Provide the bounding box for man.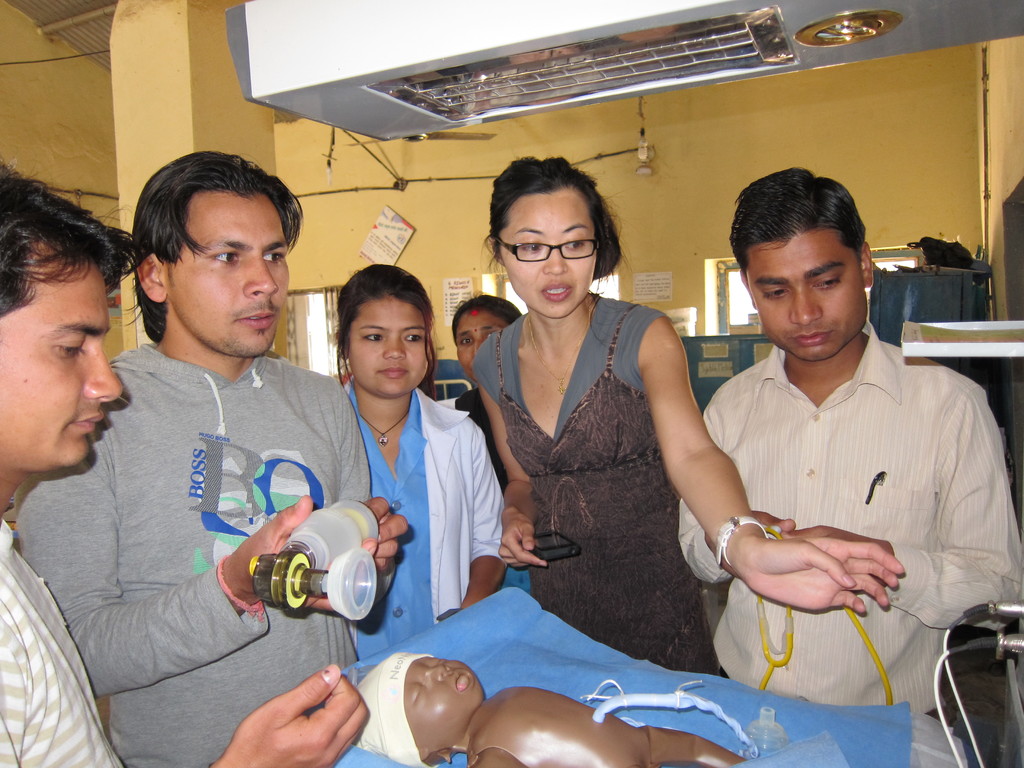
(x1=3, y1=145, x2=420, y2=767).
